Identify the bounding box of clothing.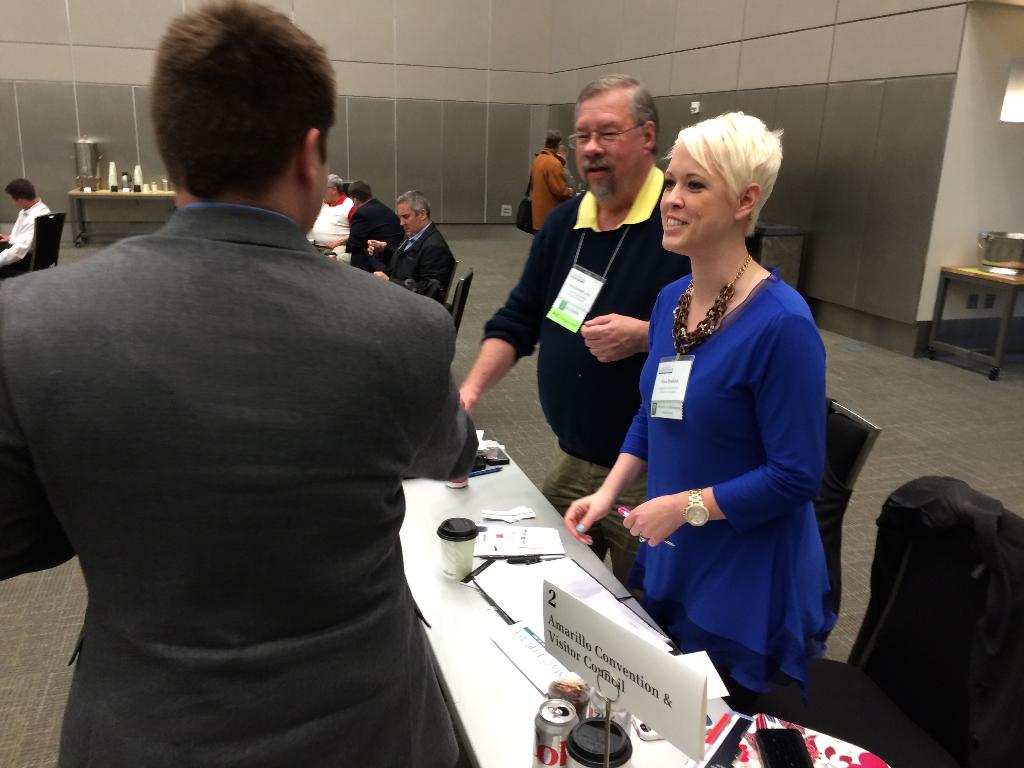
crop(487, 156, 694, 602).
